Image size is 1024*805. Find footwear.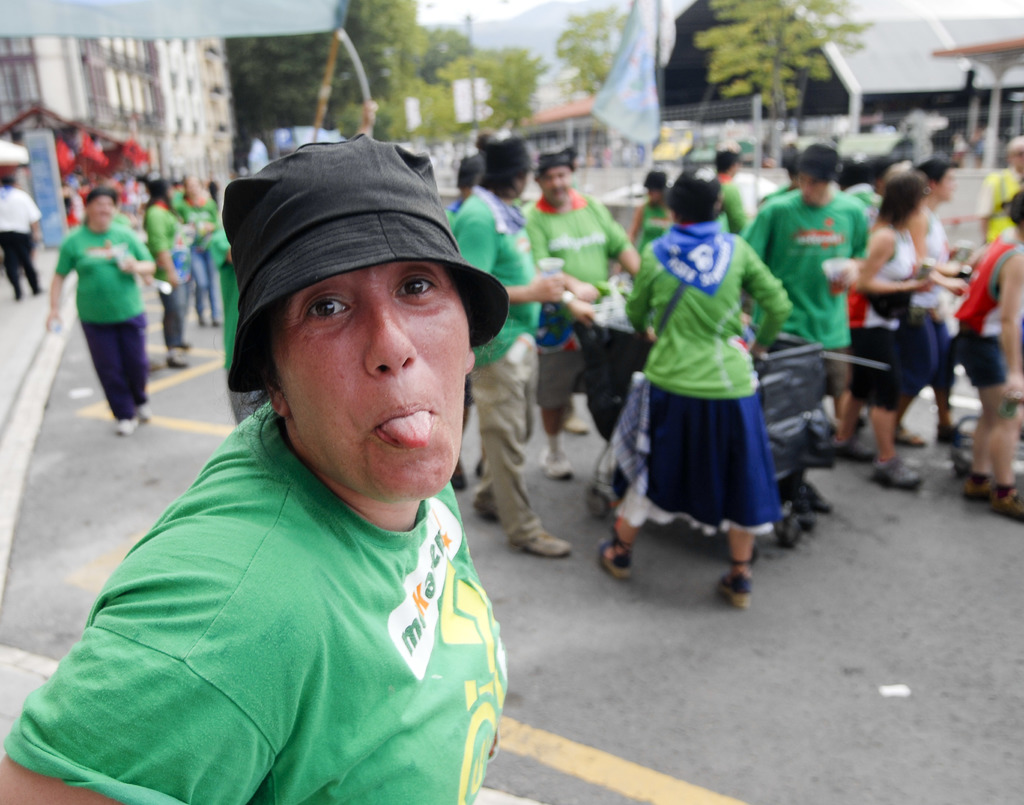
locate(530, 453, 577, 479).
